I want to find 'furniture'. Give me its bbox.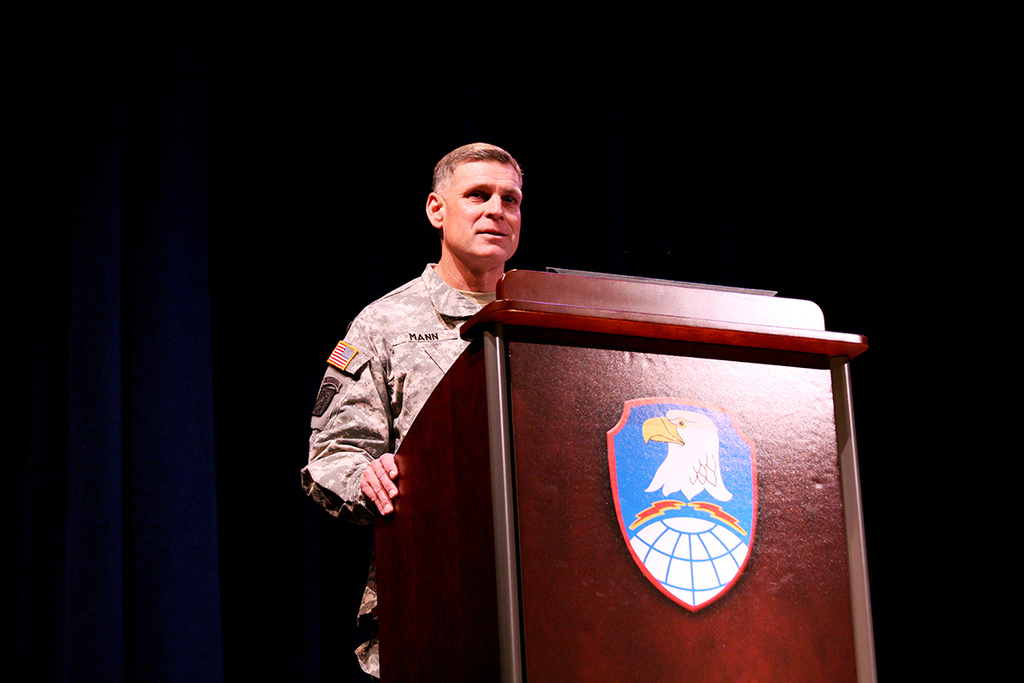
[375,267,881,682].
